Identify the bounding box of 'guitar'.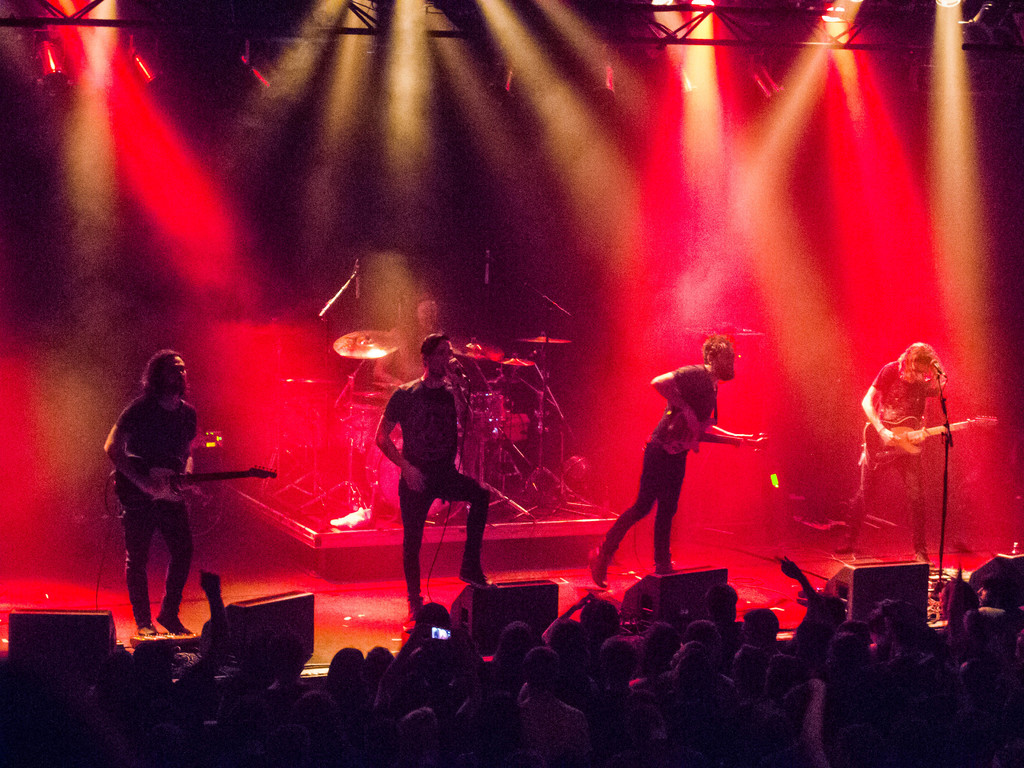
108/455/280/522.
